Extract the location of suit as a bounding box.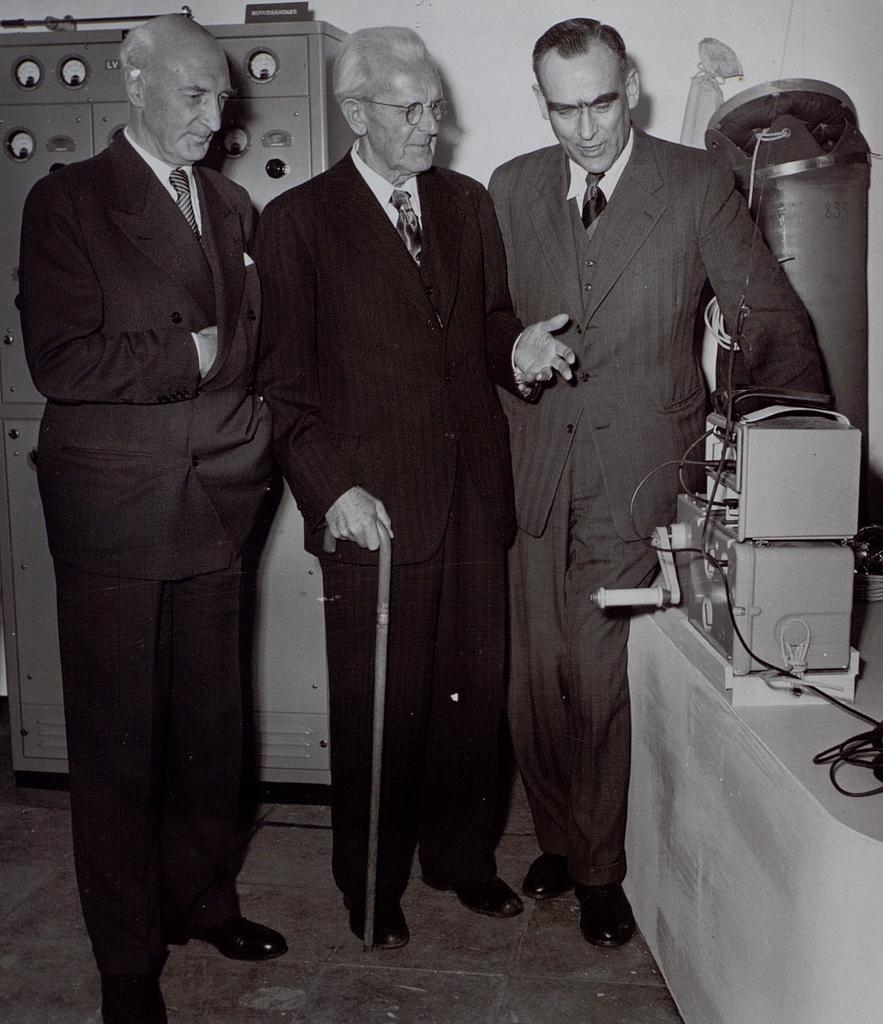
(488,120,832,895).
